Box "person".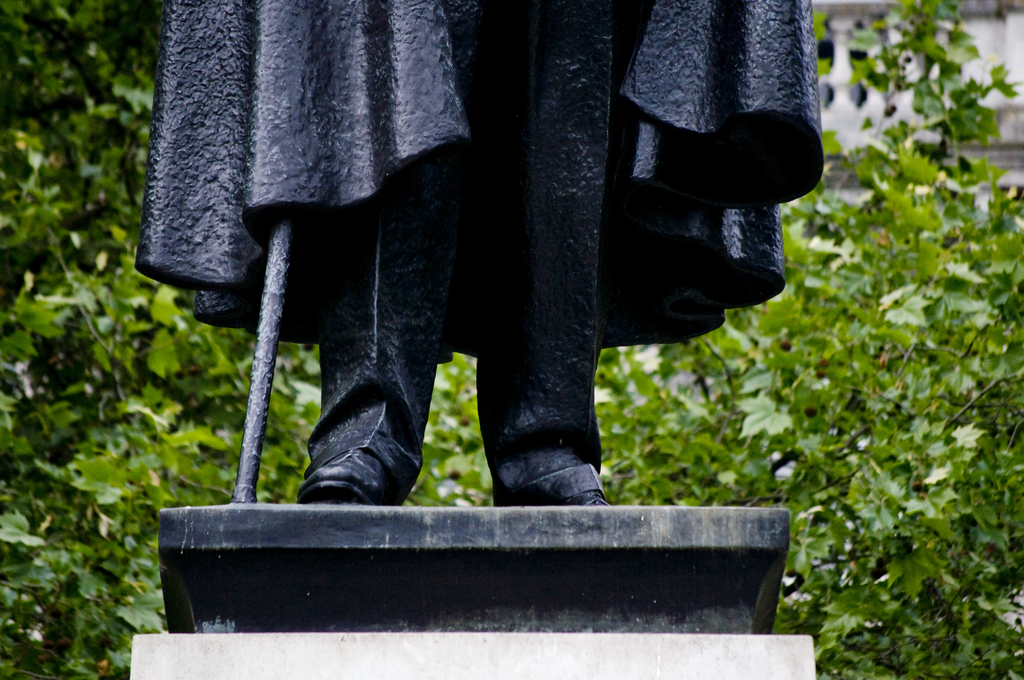
[141,0,834,503].
